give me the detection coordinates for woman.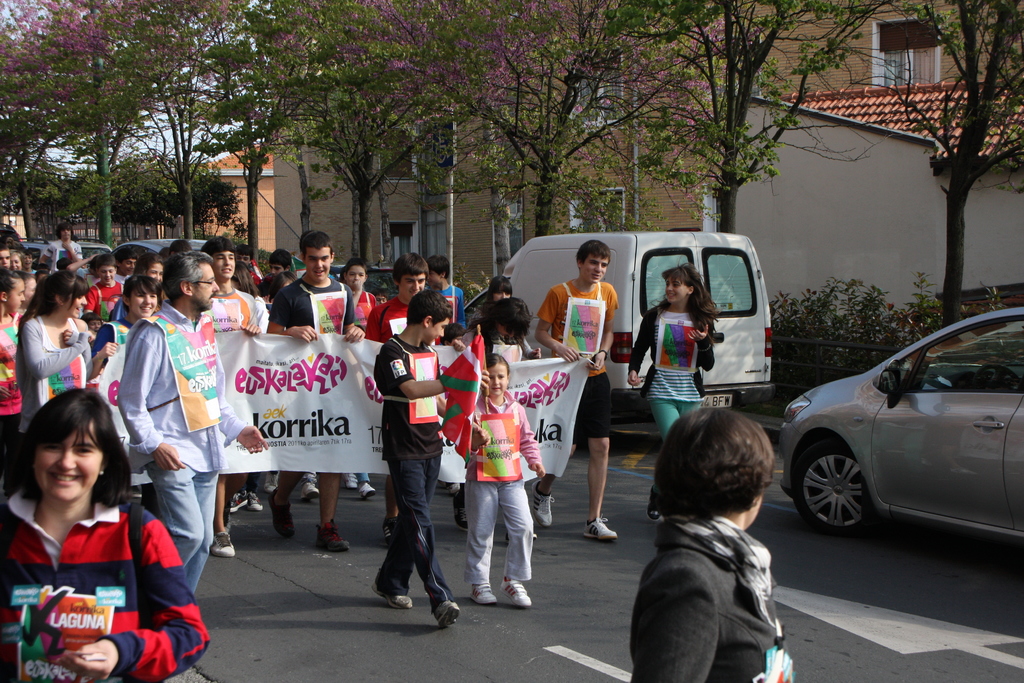
BBox(12, 254, 24, 273).
